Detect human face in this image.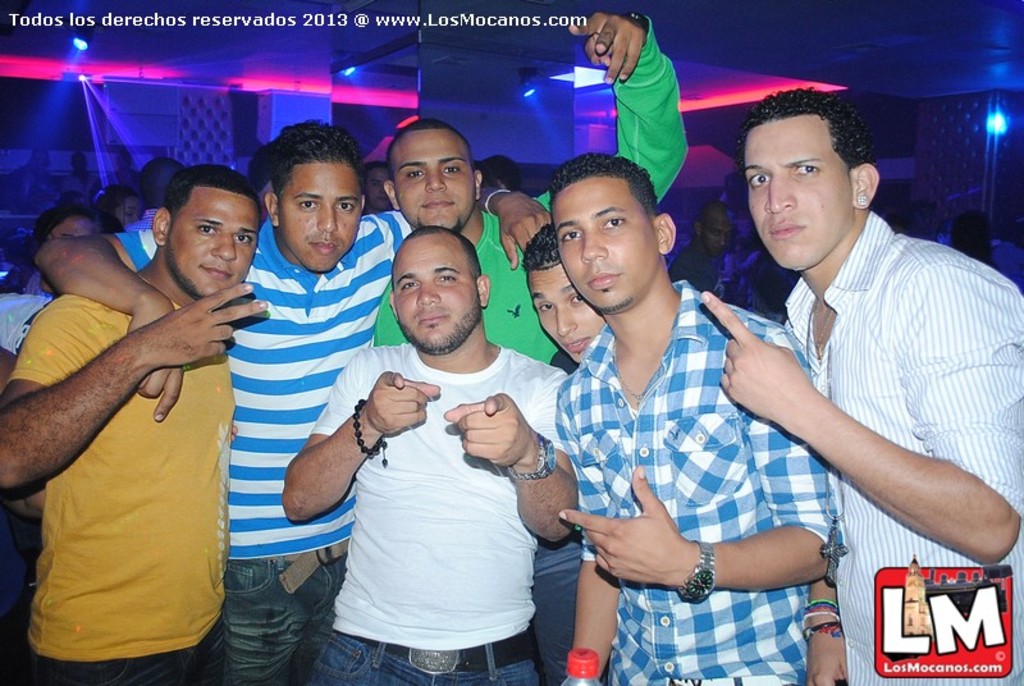
Detection: 396 128 474 228.
